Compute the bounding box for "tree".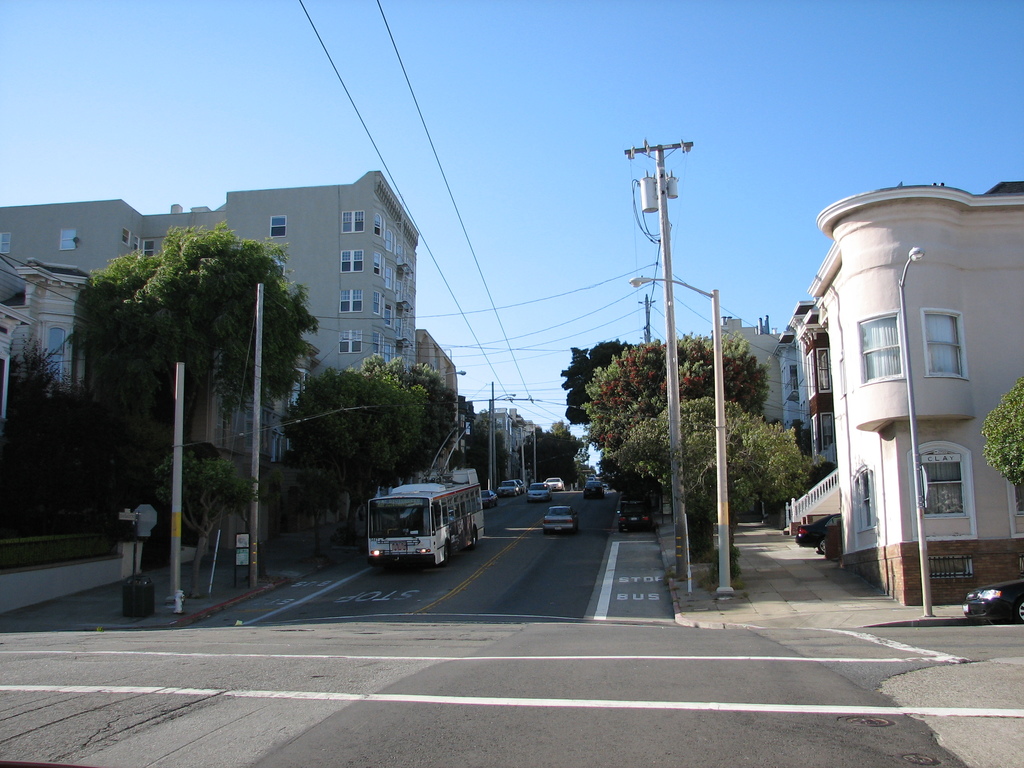
(535, 344, 648, 428).
